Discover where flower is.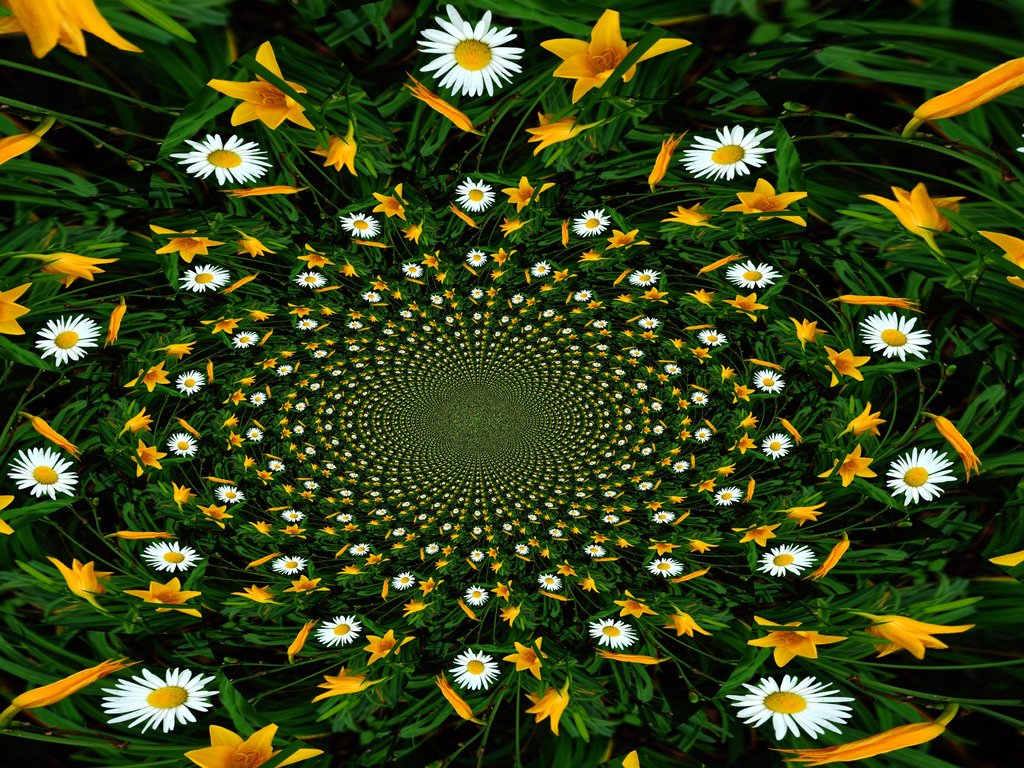
Discovered at detection(166, 342, 195, 365).
